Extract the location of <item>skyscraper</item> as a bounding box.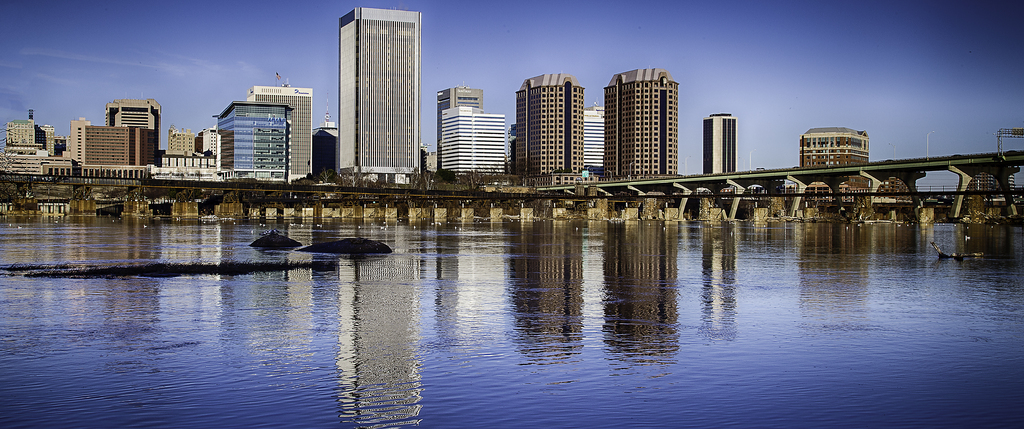
(509,65,598,190).
